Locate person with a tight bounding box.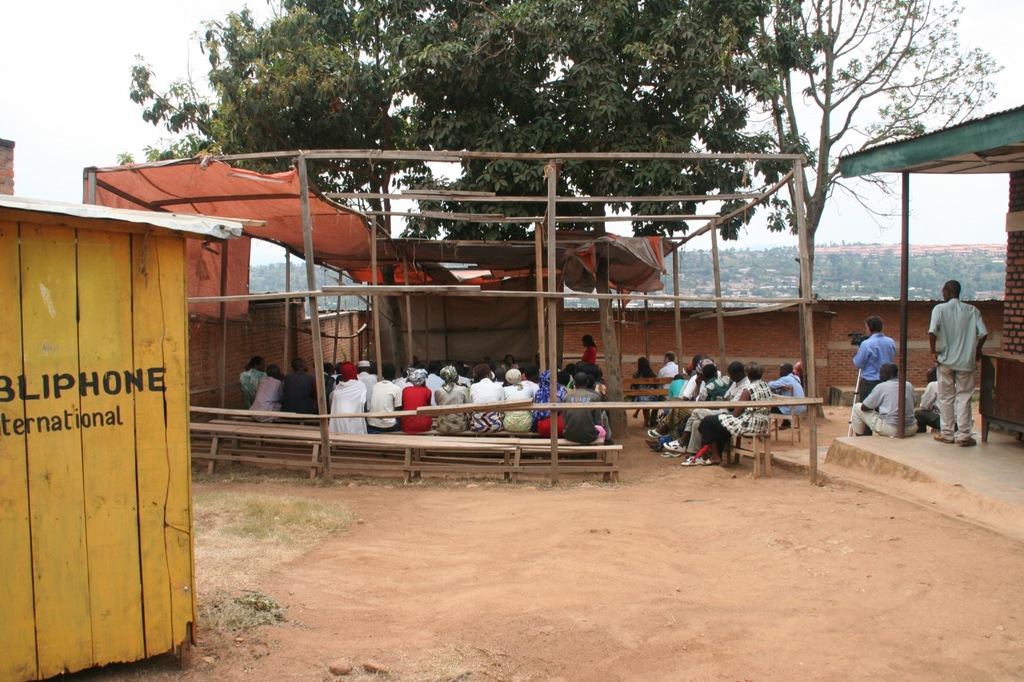
bbox=(661, 365, 751, 458).
